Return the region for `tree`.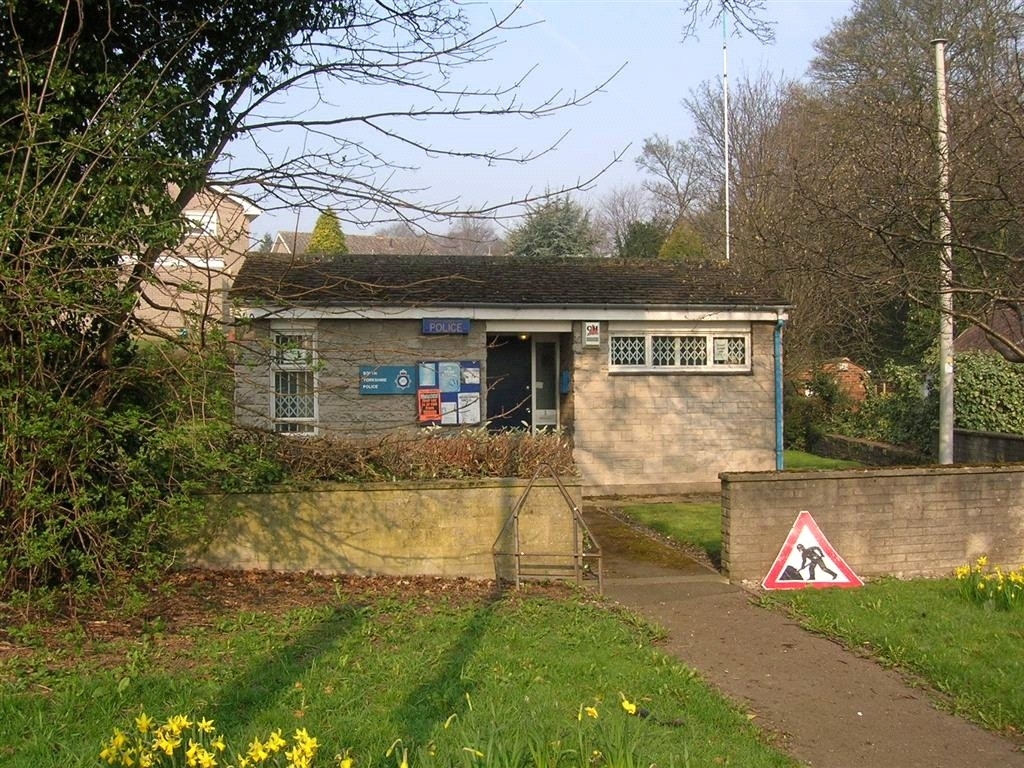
{"left": 856, "top": 173, "right": 1015, "bottom": 381}.
